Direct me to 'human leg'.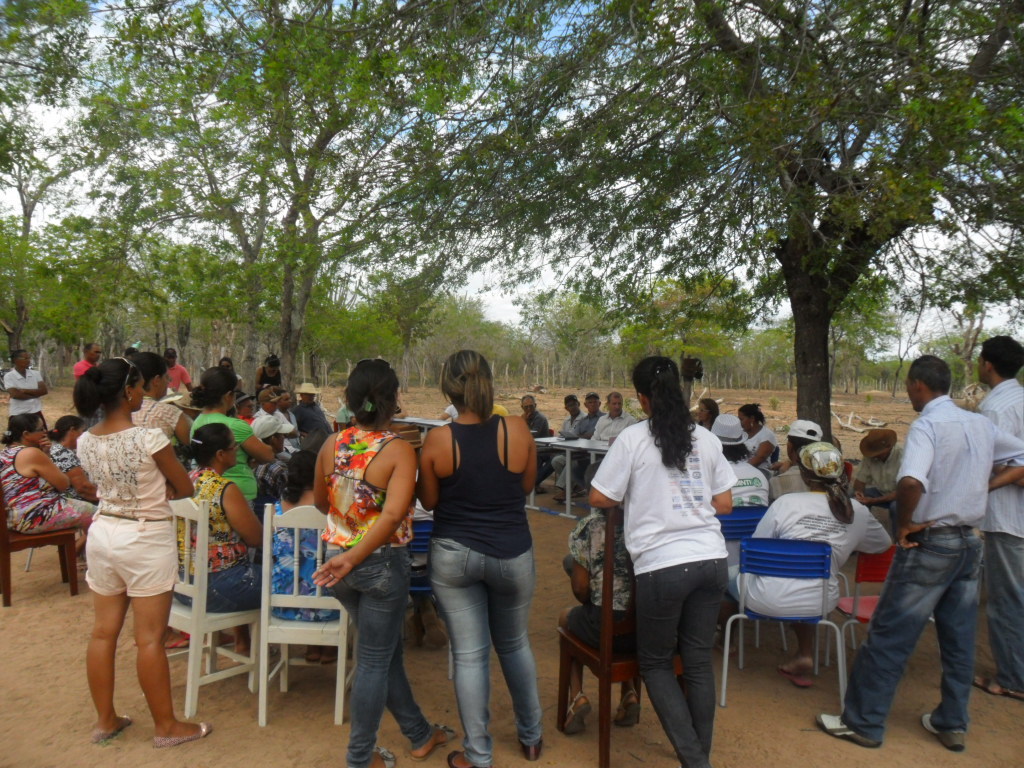
Direction: bbox=(432, 532, 486, 767).
